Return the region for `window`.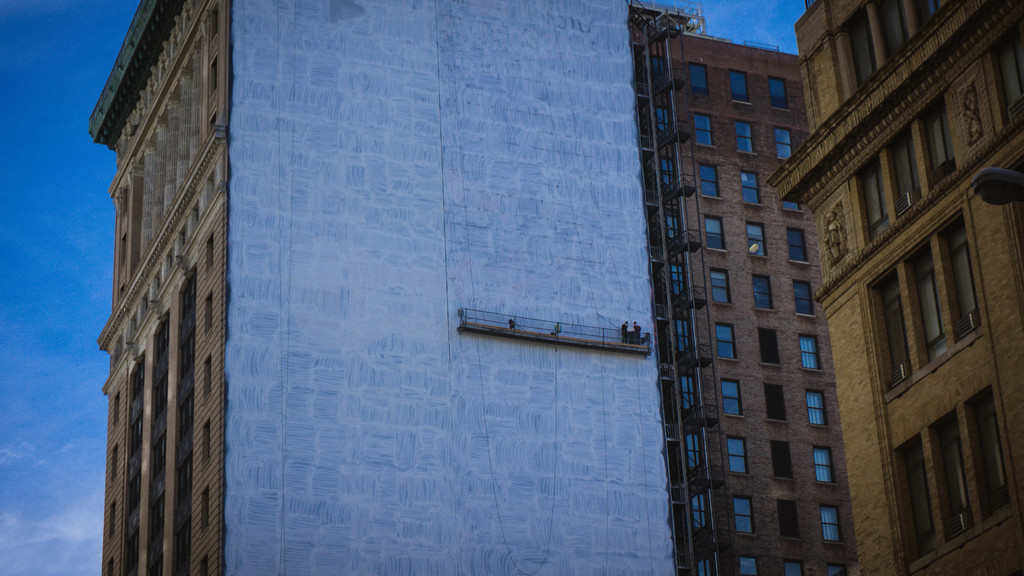
[x1=712, y1=319, x2=740, y2=360].
